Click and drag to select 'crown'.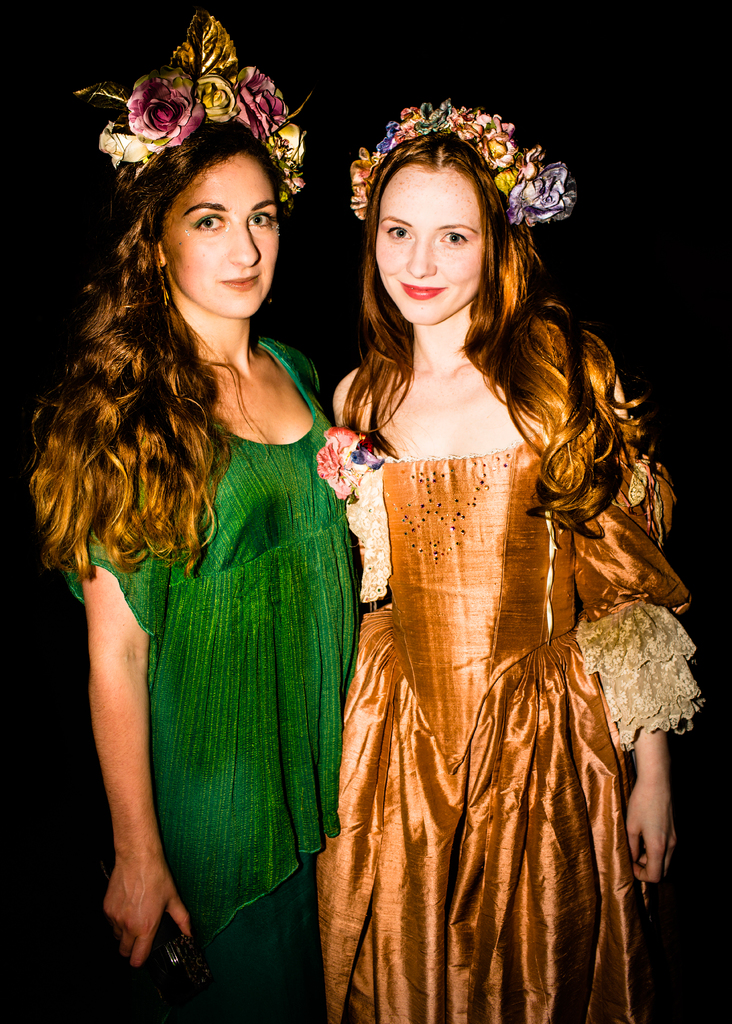
Selection: [345, 95, 583, 236].
